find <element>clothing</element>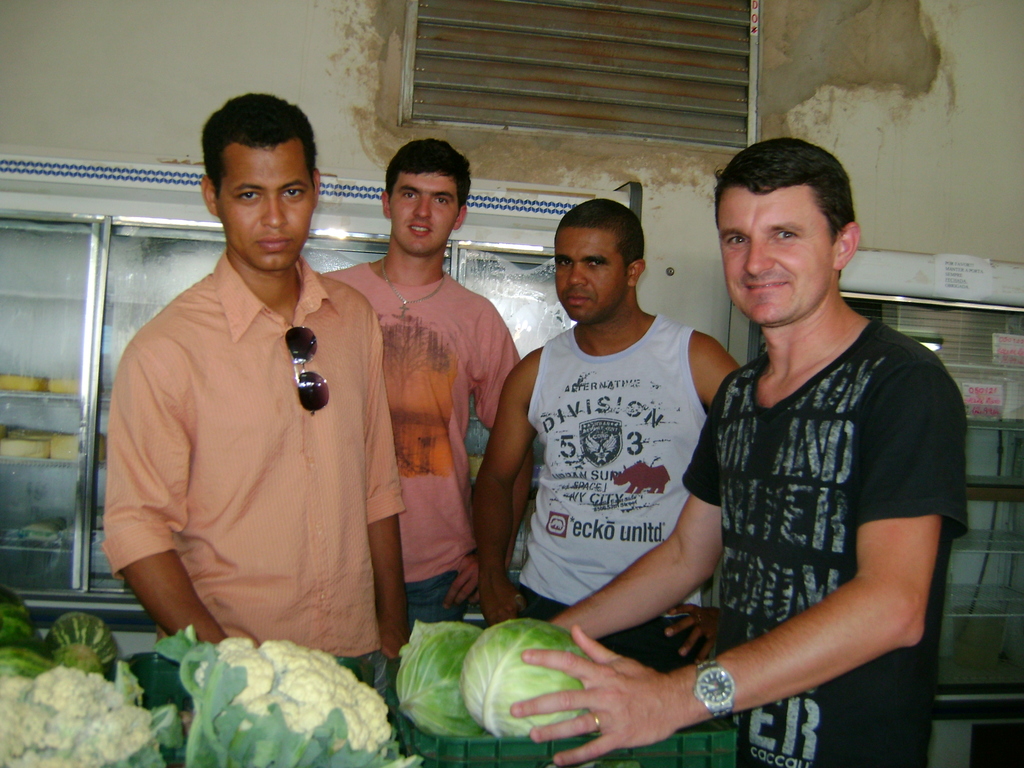
bbox=(516, 310, 714, 669)
